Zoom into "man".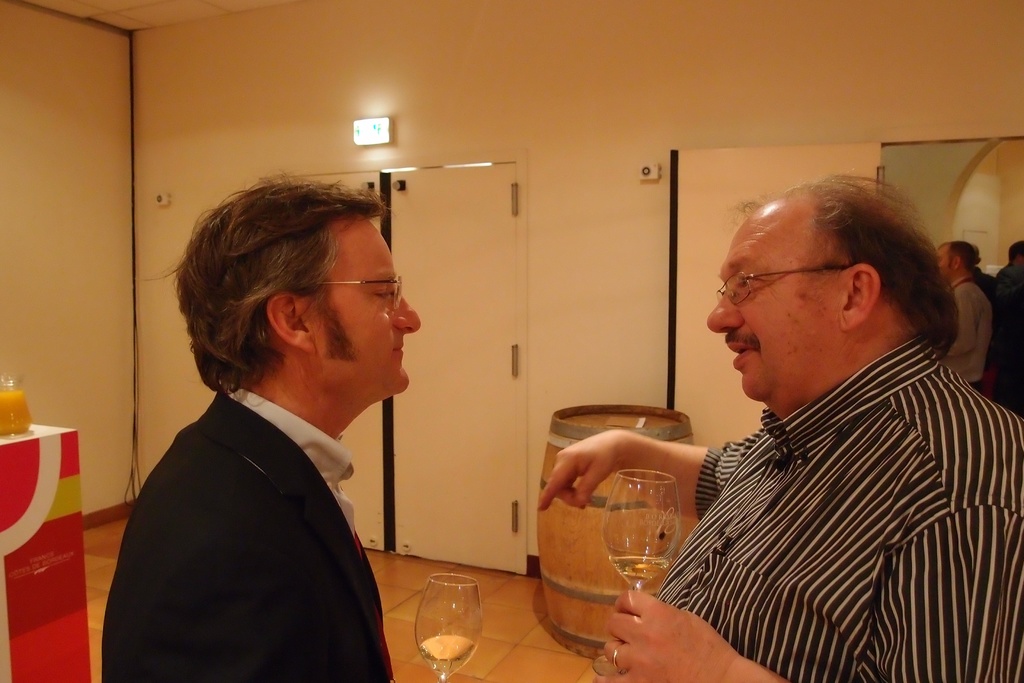
Zoom target: bbox=(99, 172, 446, 677).
